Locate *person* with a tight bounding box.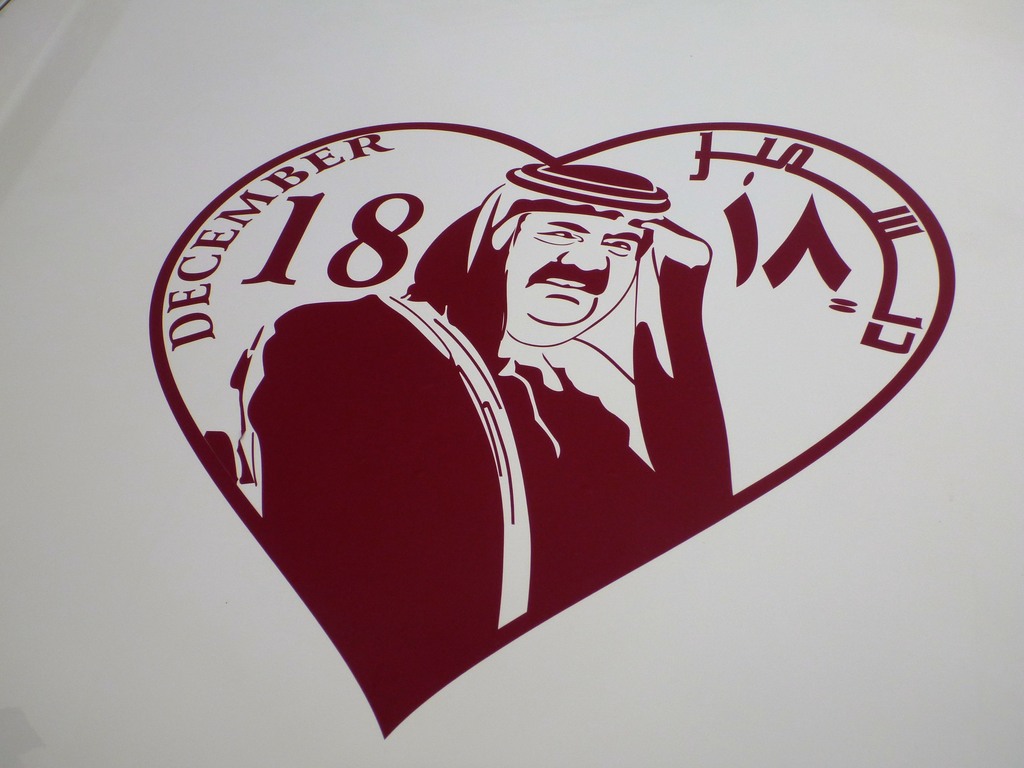
region(237, 161, 730, 703).
